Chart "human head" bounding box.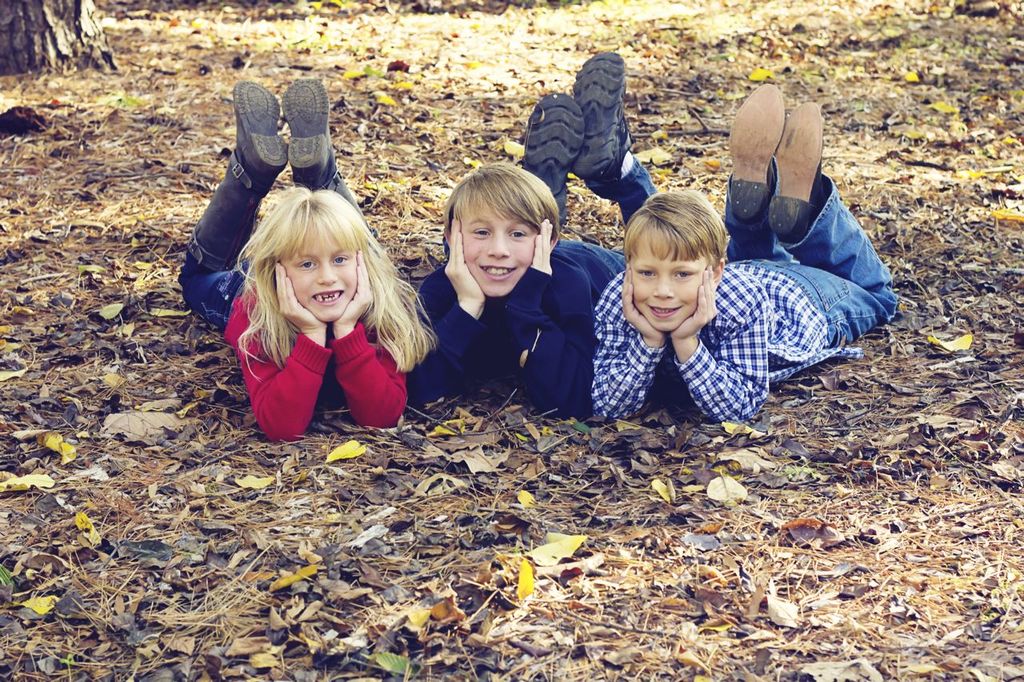
Charted: 266 188 373 328.
